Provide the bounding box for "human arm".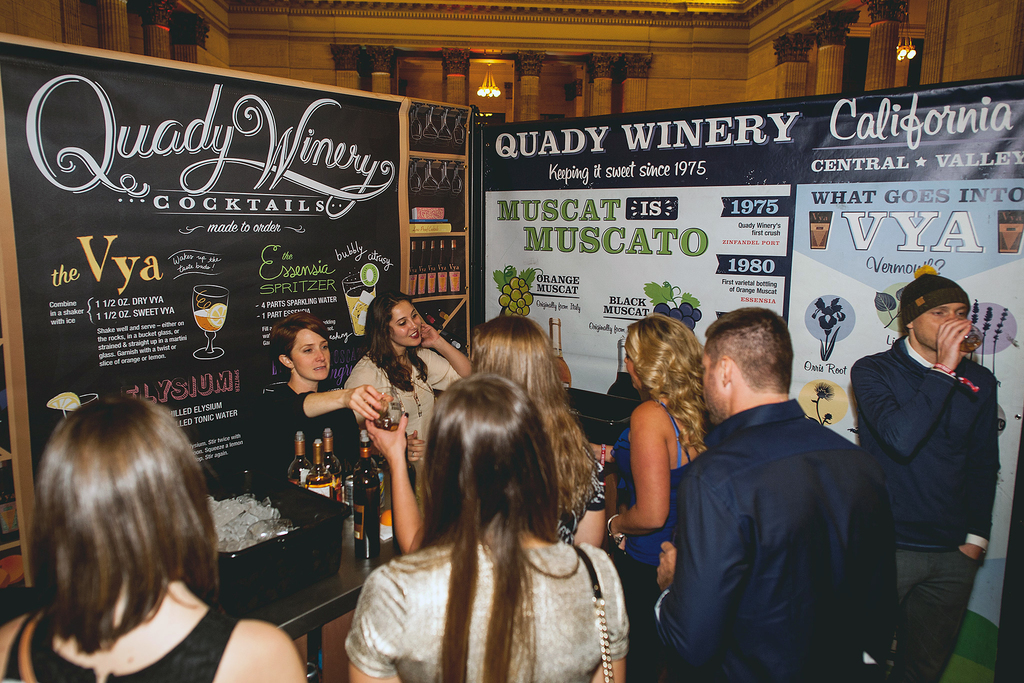
region(405, 314, 481, 363).
